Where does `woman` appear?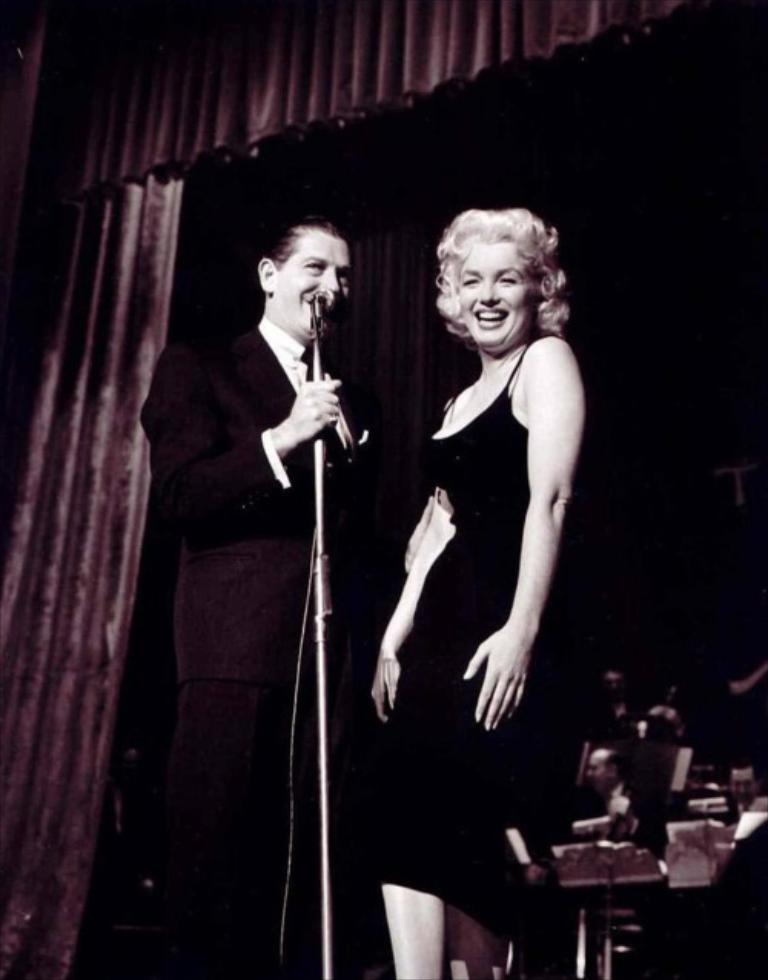
Appears at crop(367, 206, 593, 971).
